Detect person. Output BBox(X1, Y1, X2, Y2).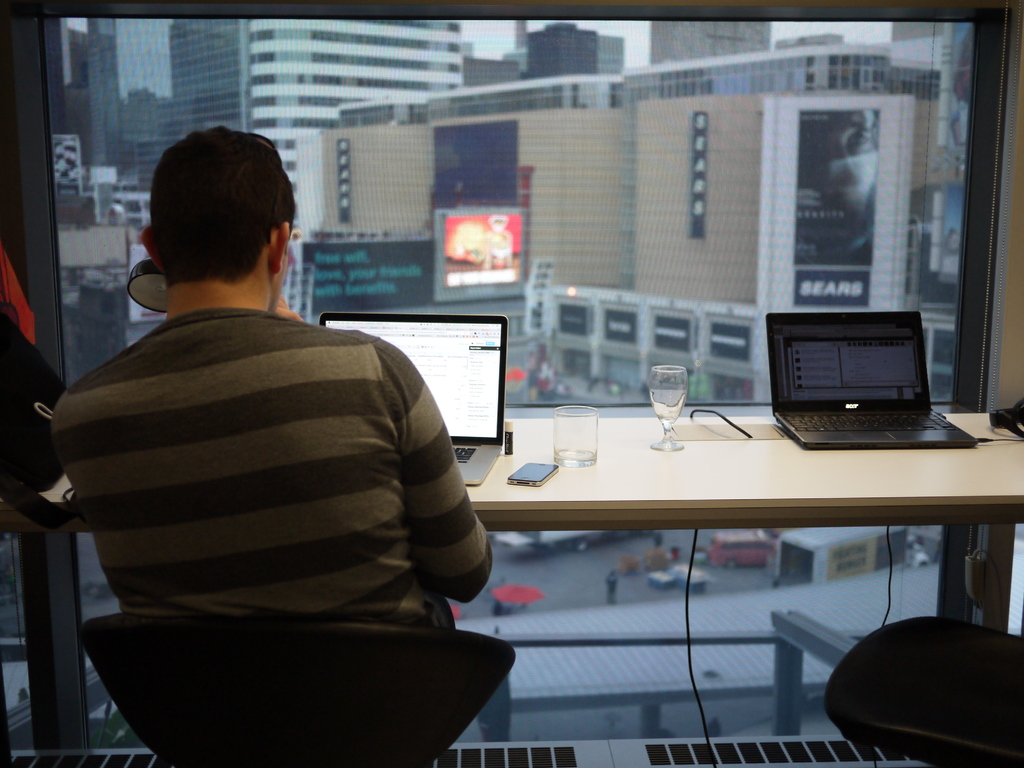
BBox(60, 128, 499, 748).
